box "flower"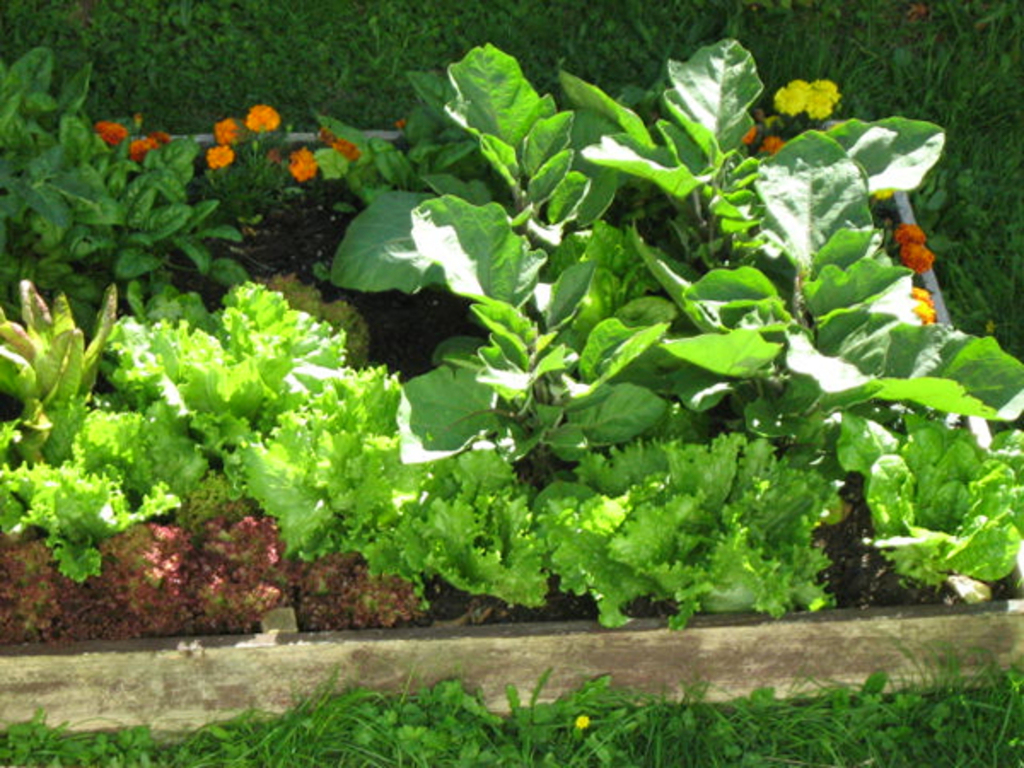
detection(177, 94, 290, 160)
